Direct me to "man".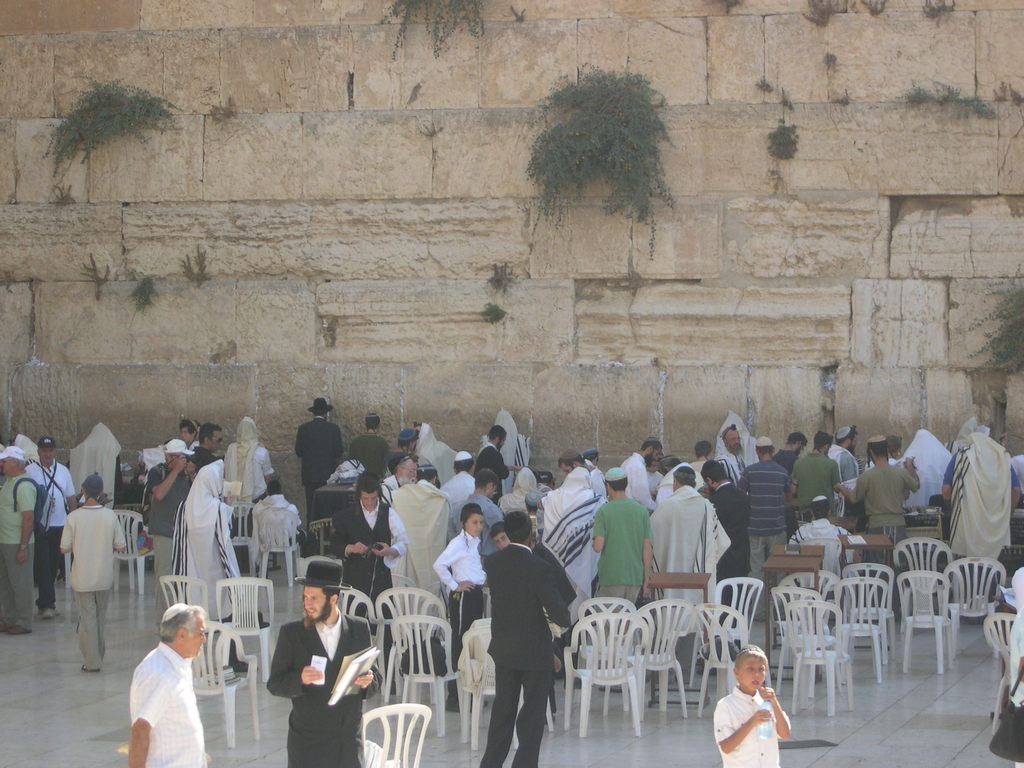
Direction: 389, 463, 452, 630.
